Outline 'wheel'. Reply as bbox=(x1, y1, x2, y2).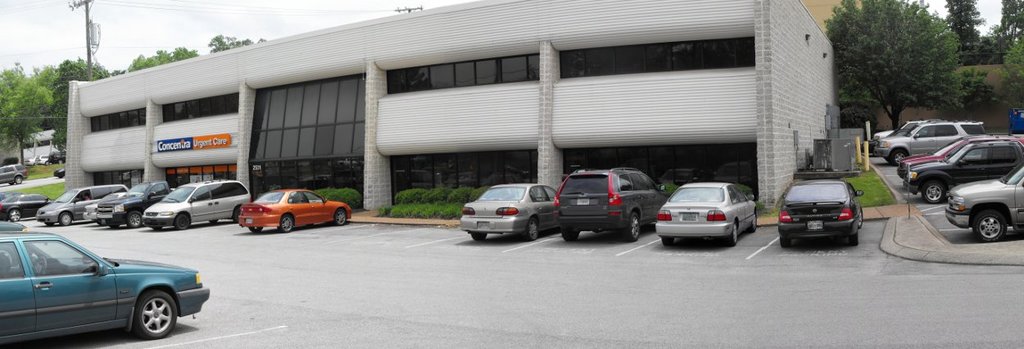
bbox=(61, 211, 71, 227).
